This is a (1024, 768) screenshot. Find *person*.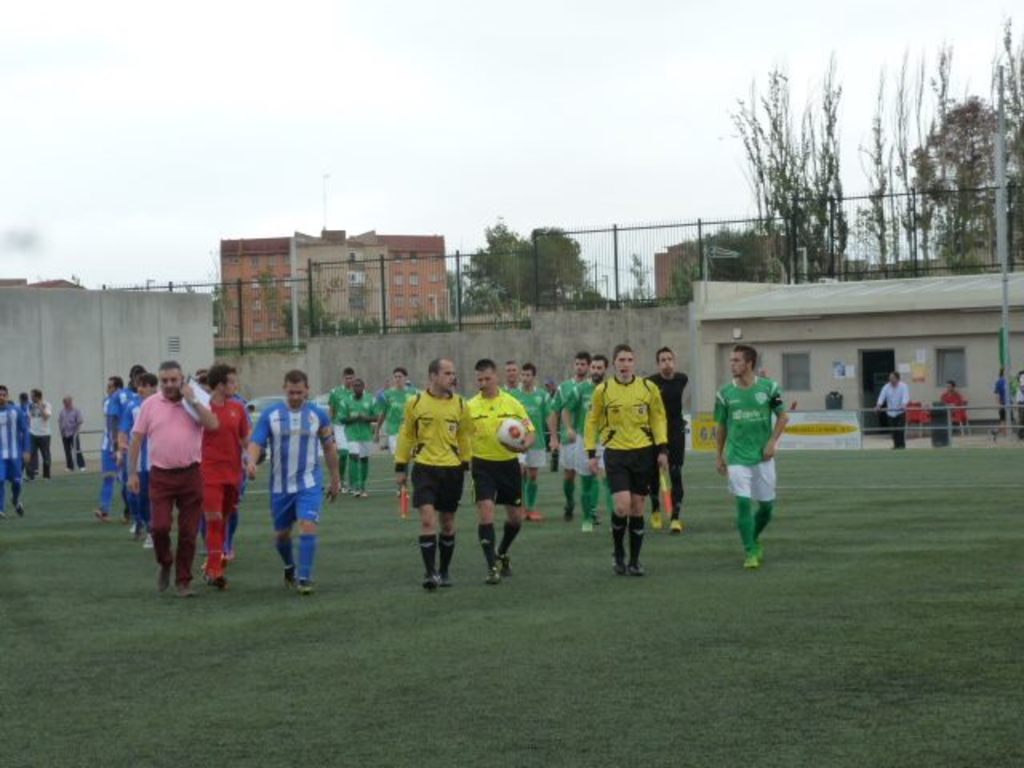
Bounding box: [326, 365, 352, 491].
